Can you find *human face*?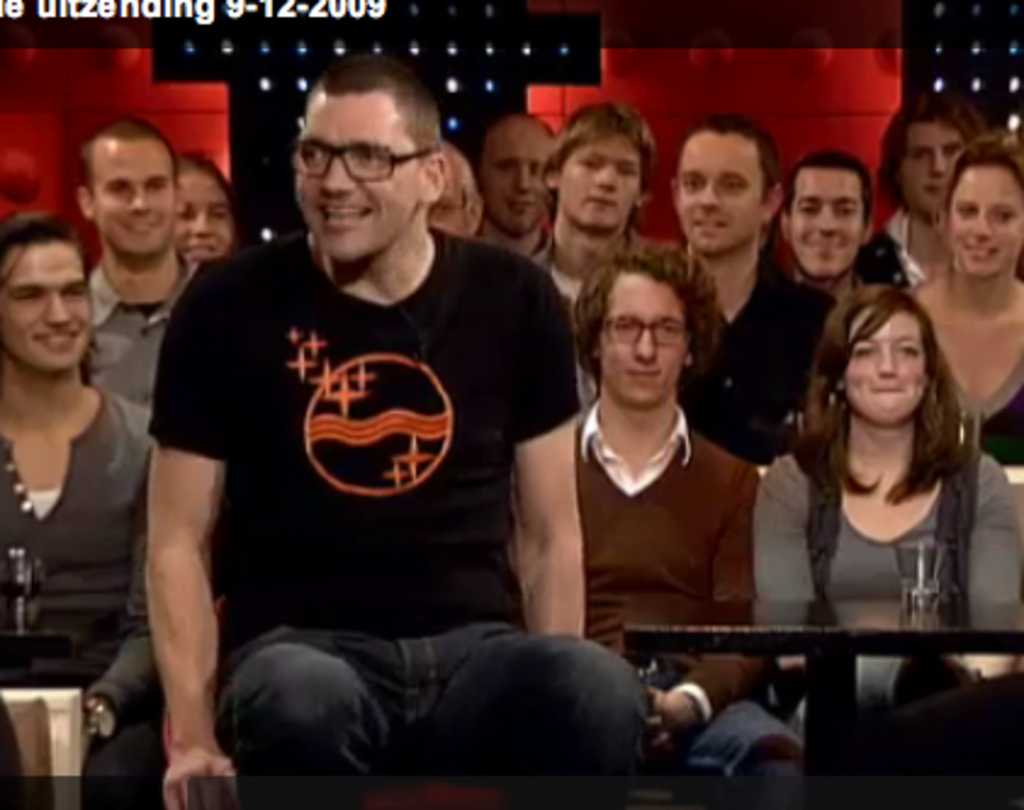
Yes, bounding box: 842, 302, 929, 421.
